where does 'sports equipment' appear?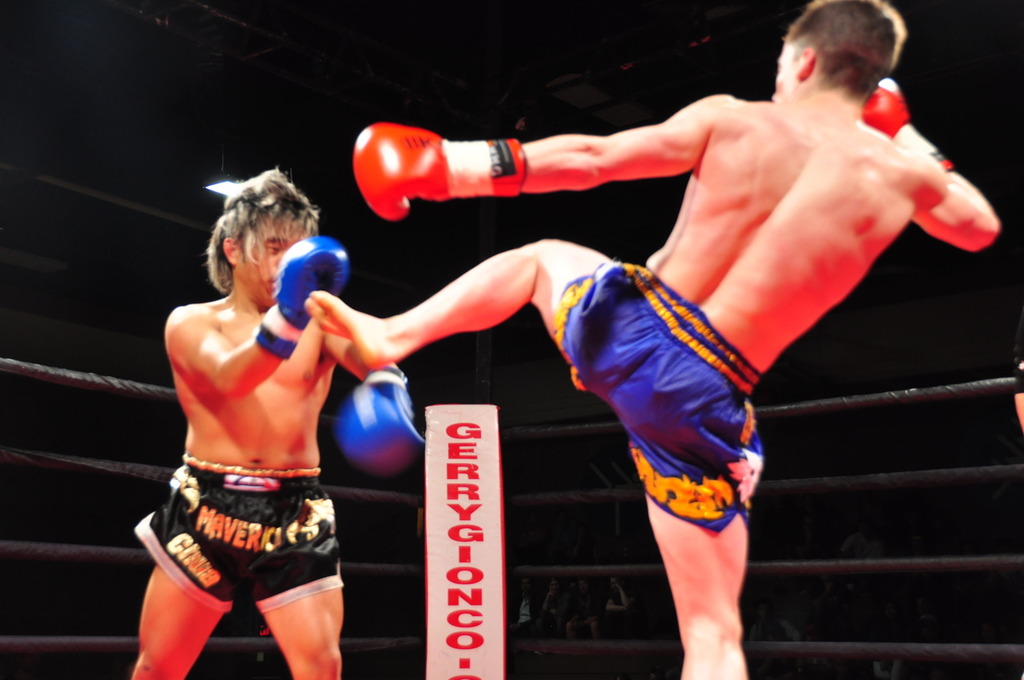
Appears at (351,123,531,220).
